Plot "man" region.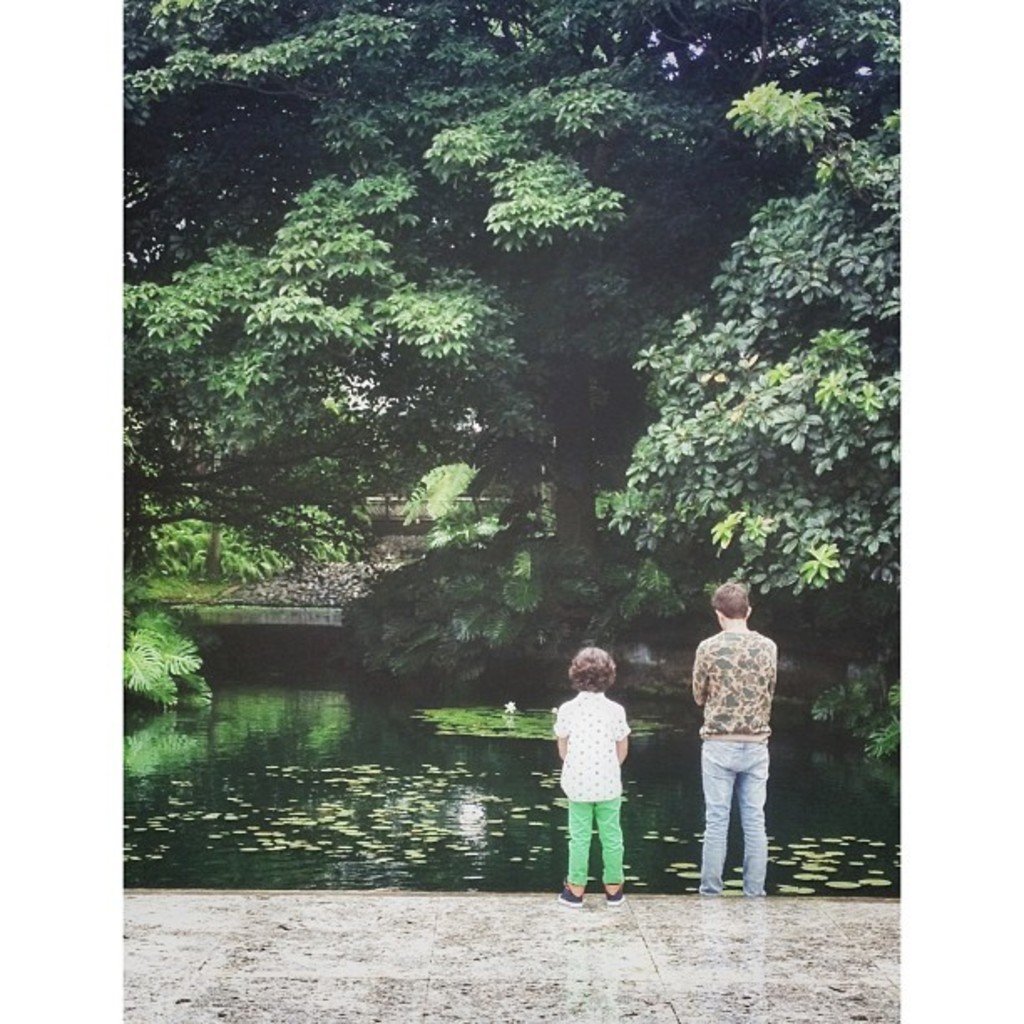
Plotted at left=681, top=574, right=796, bottom=902.
